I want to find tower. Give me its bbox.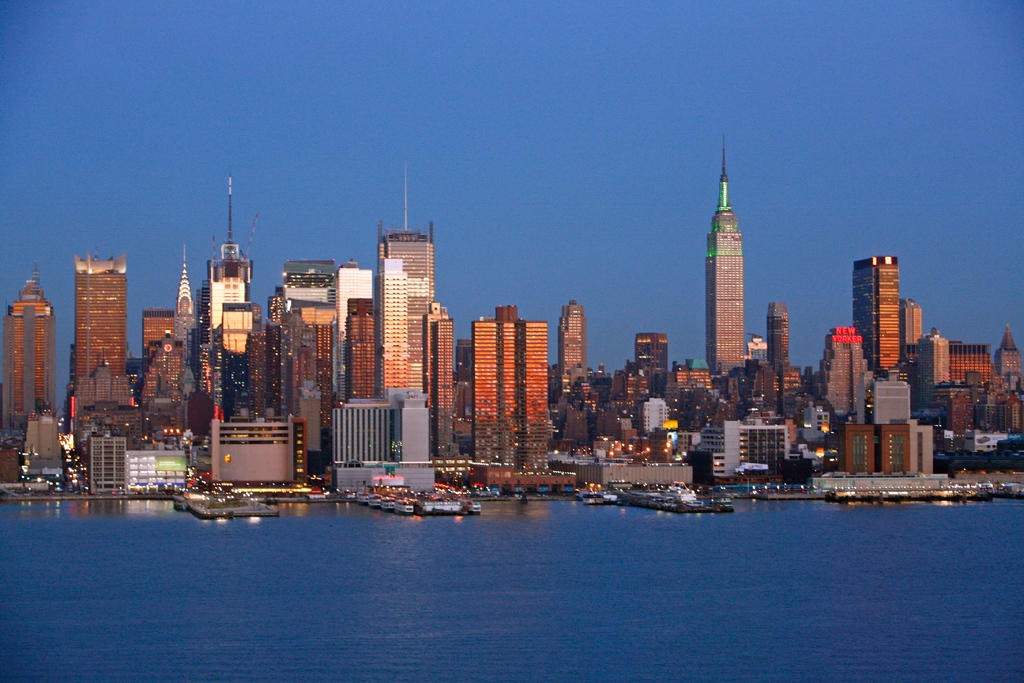
556,297,586,399.
